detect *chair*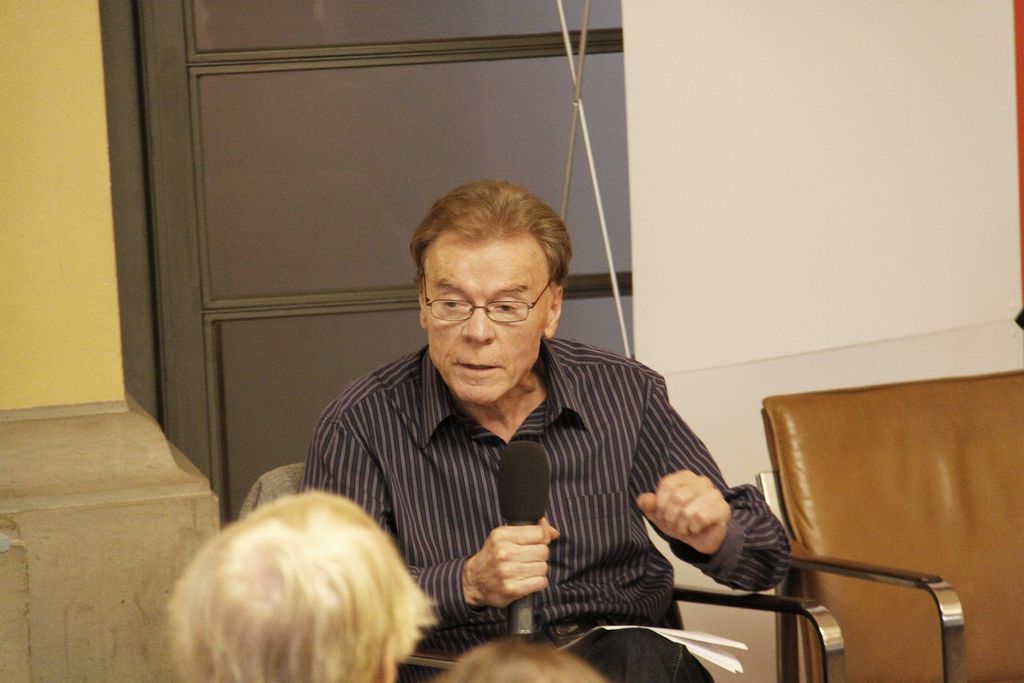
rect(756, 379, 948, 637)
